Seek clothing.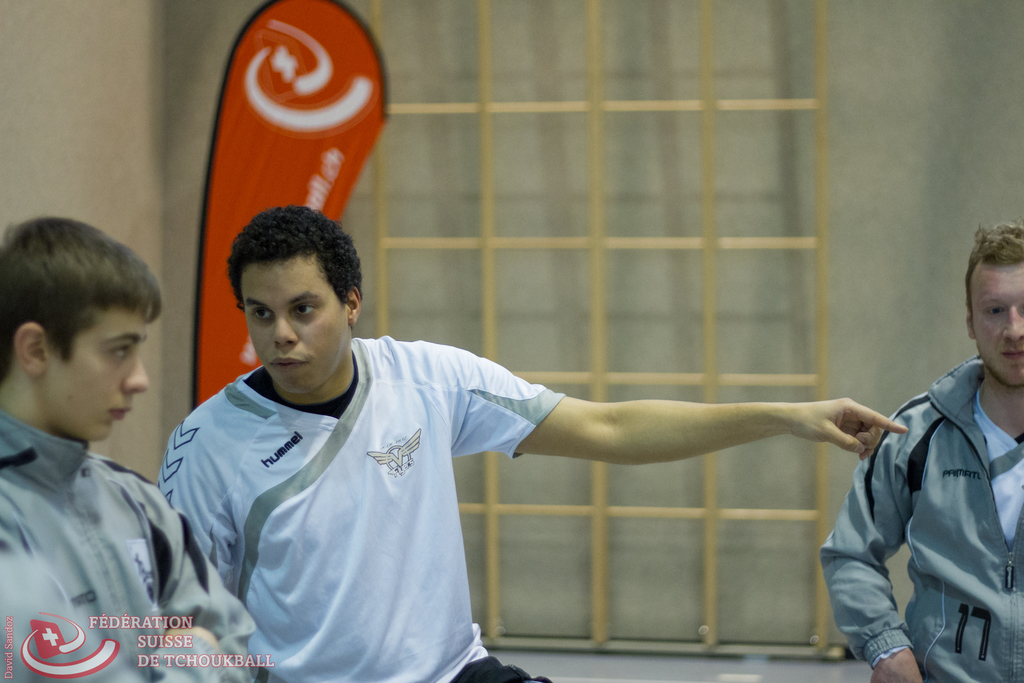
[left=155, top=329, right=586, bottom=682].
